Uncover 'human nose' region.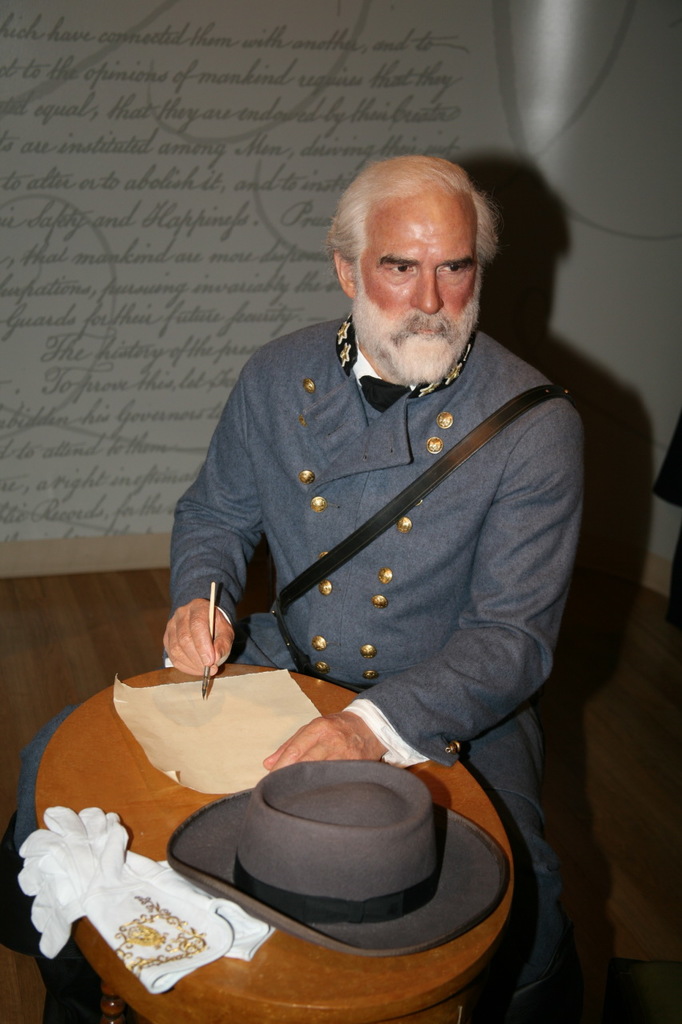
Uncovered: rect(409, 265, 442, 319).
